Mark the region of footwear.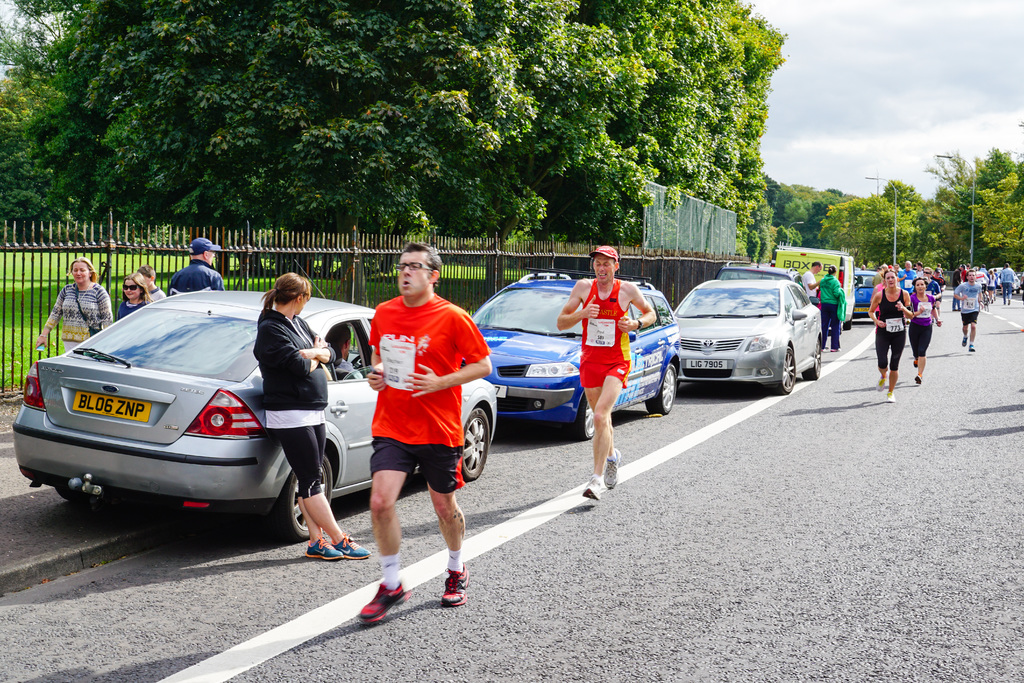
Region: bbox=[437, 562, 467, 604].
